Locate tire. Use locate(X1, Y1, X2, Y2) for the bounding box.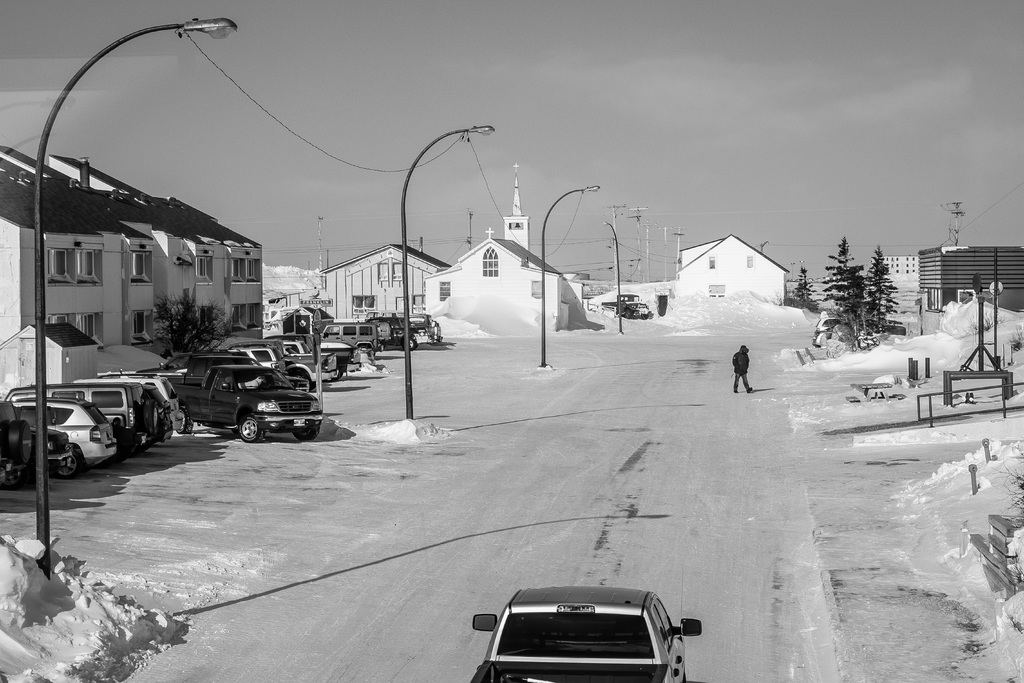
locate(641, 313, 646, 320).
